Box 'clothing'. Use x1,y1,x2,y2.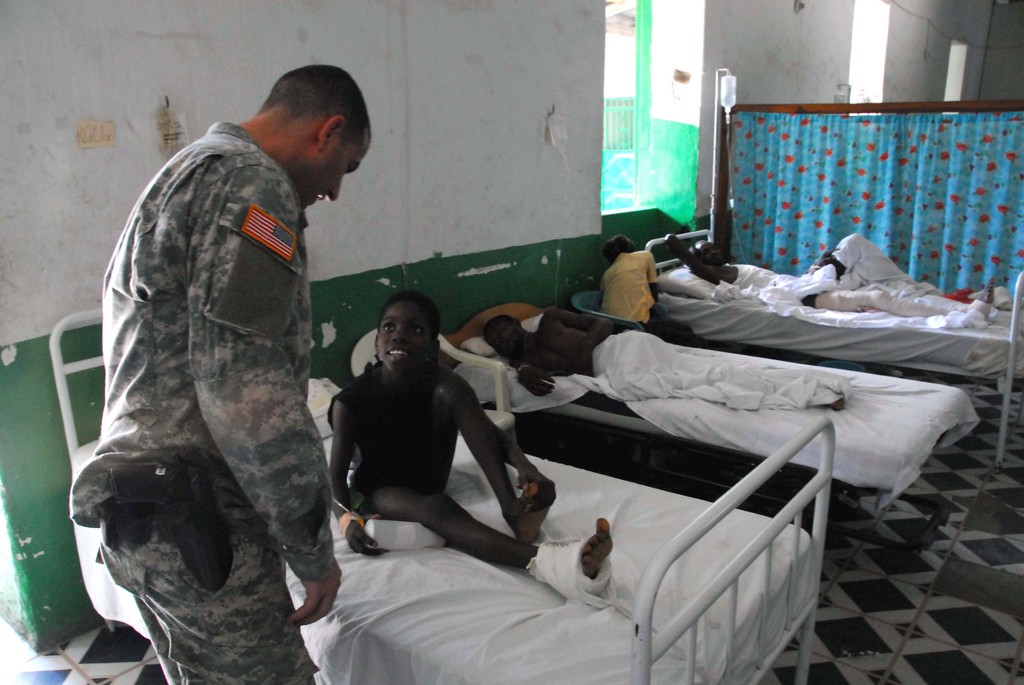
60,119,343,684.
